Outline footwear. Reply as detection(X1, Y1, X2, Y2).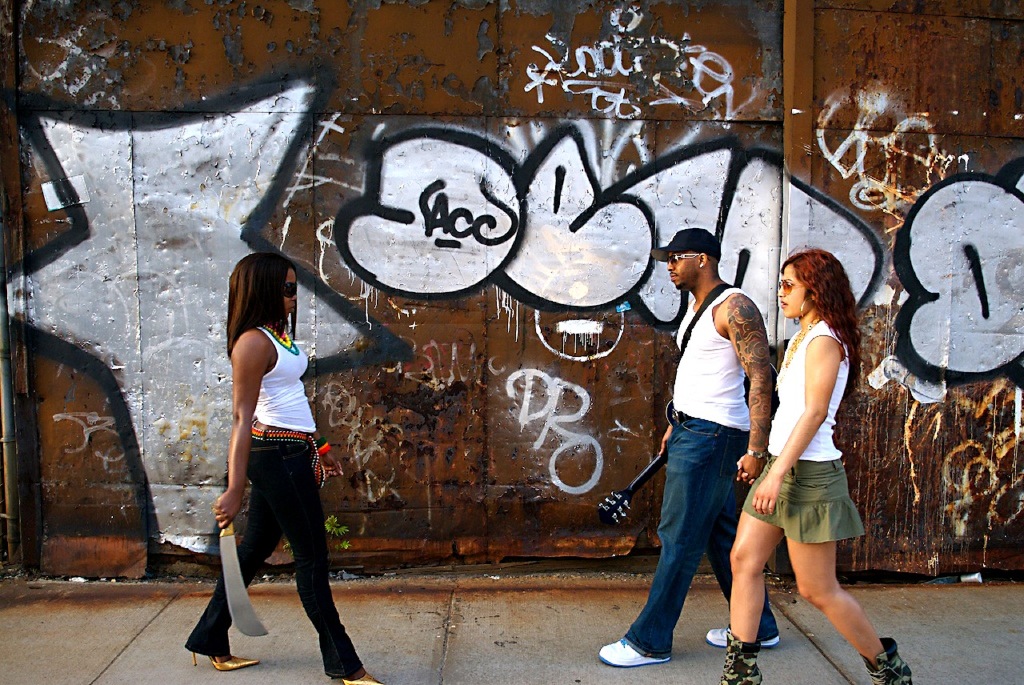
detection(600, 639, 671, 665).
